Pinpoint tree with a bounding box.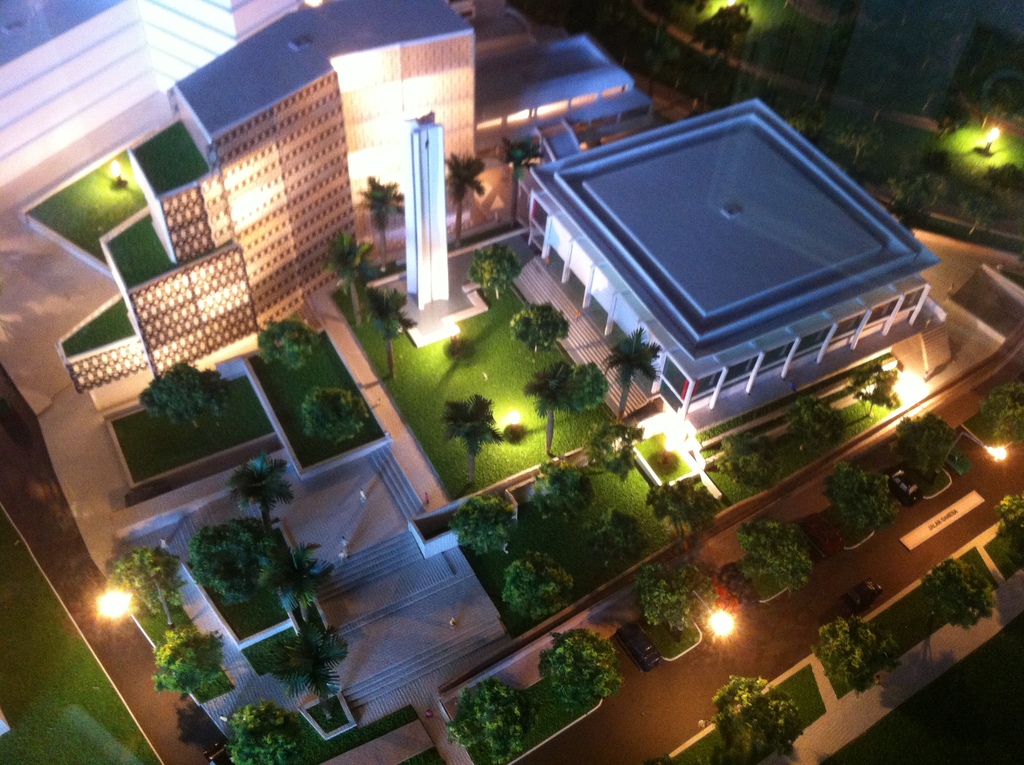
[809,616,901,697].
